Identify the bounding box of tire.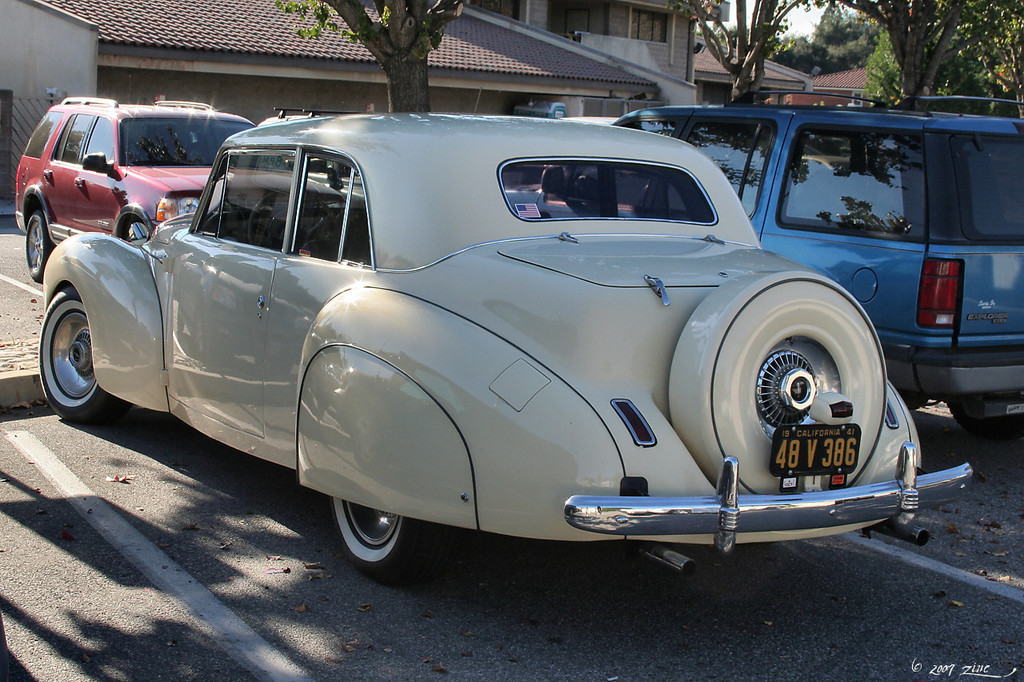
327/488/416/575.
